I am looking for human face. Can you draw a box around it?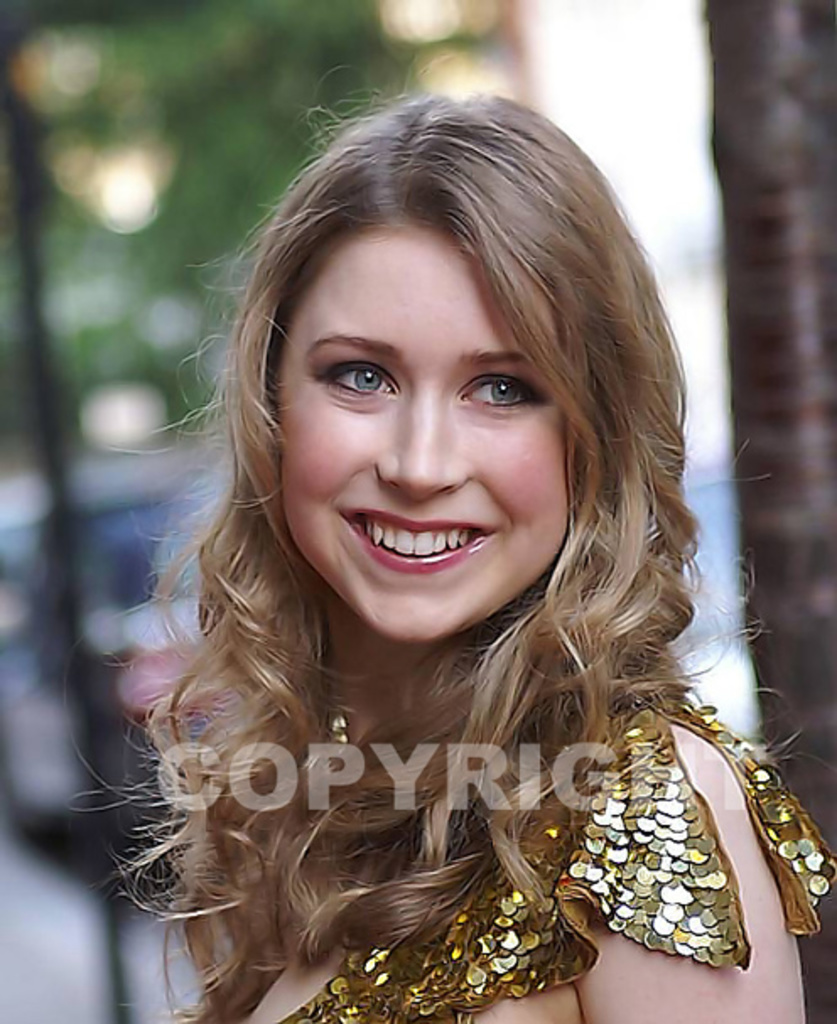
Sure, the bounding box is x1=272 y1=214 x2=575 y2=646.
